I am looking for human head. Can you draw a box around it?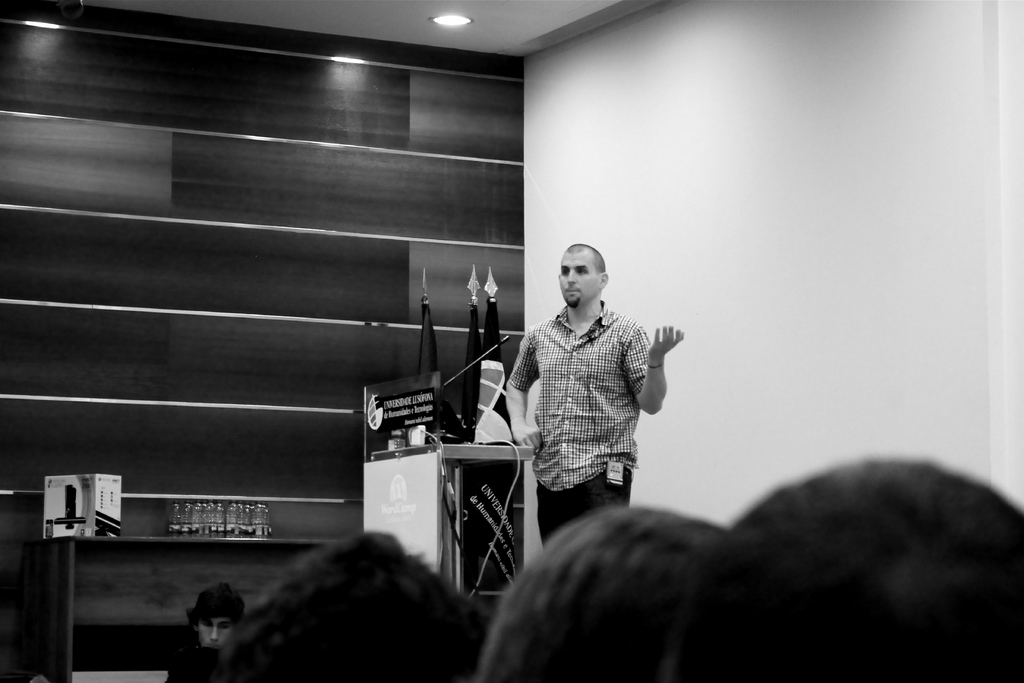
Sure, the bounding box is (x1=195, y1=532, x2=493, y2=682).
